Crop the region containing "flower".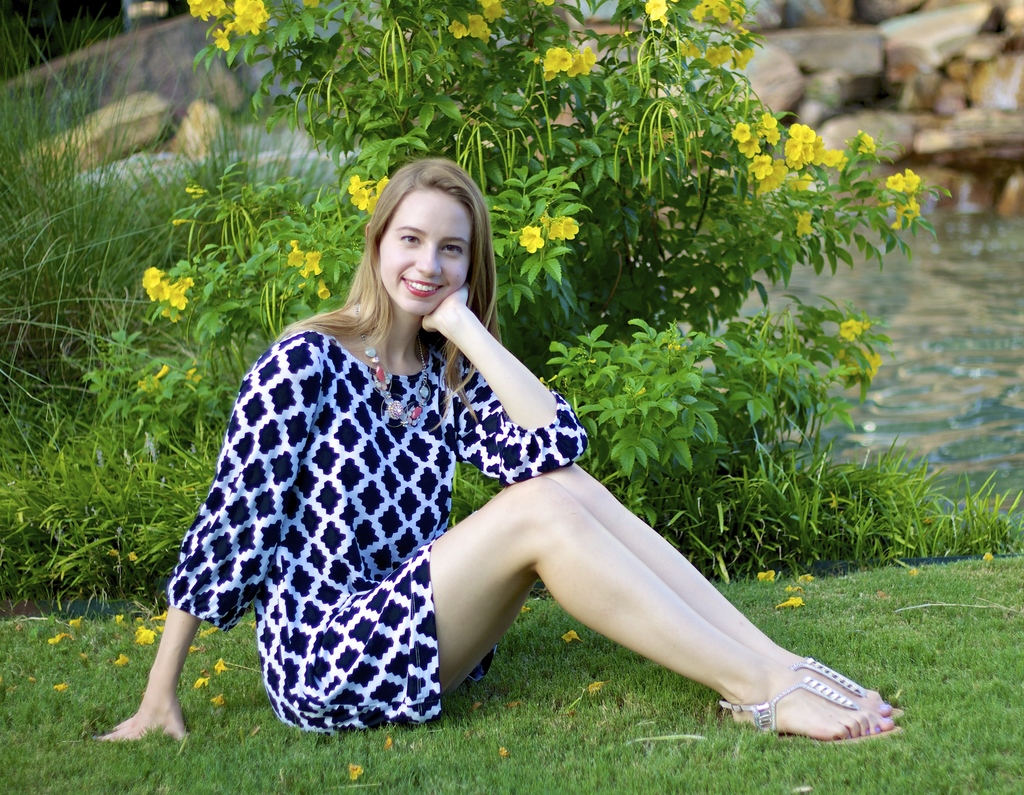
Crop region: select_region(799, 577, 815, 585).
